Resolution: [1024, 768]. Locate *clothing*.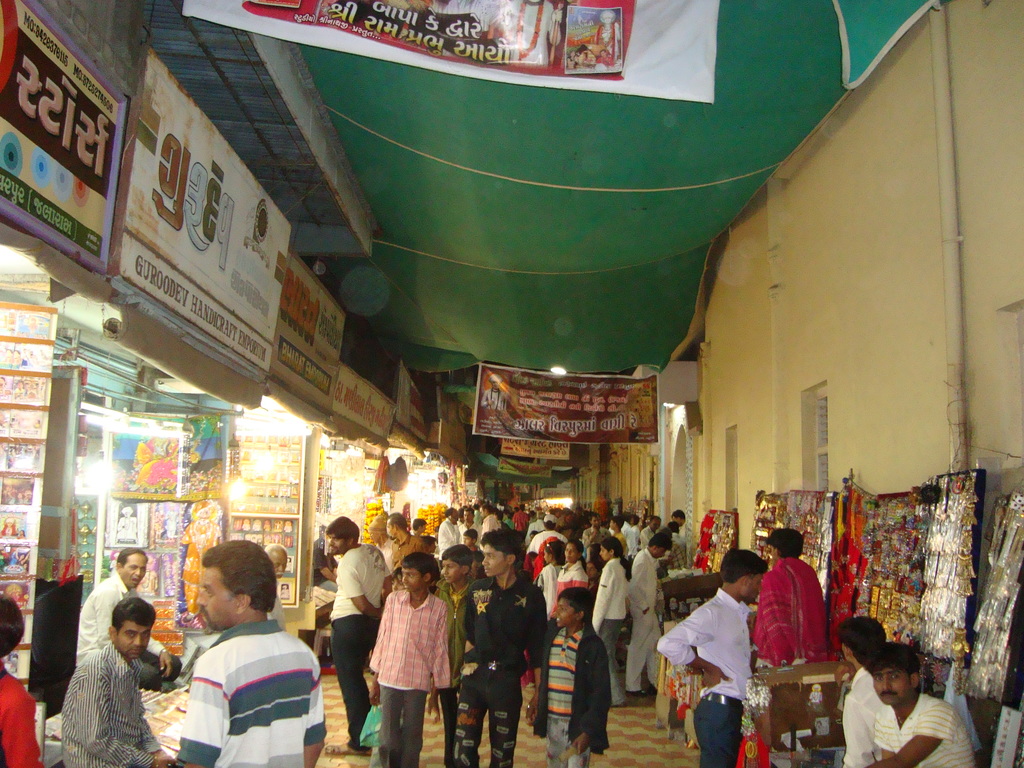
bbox=(764, 548, 844, 704).
